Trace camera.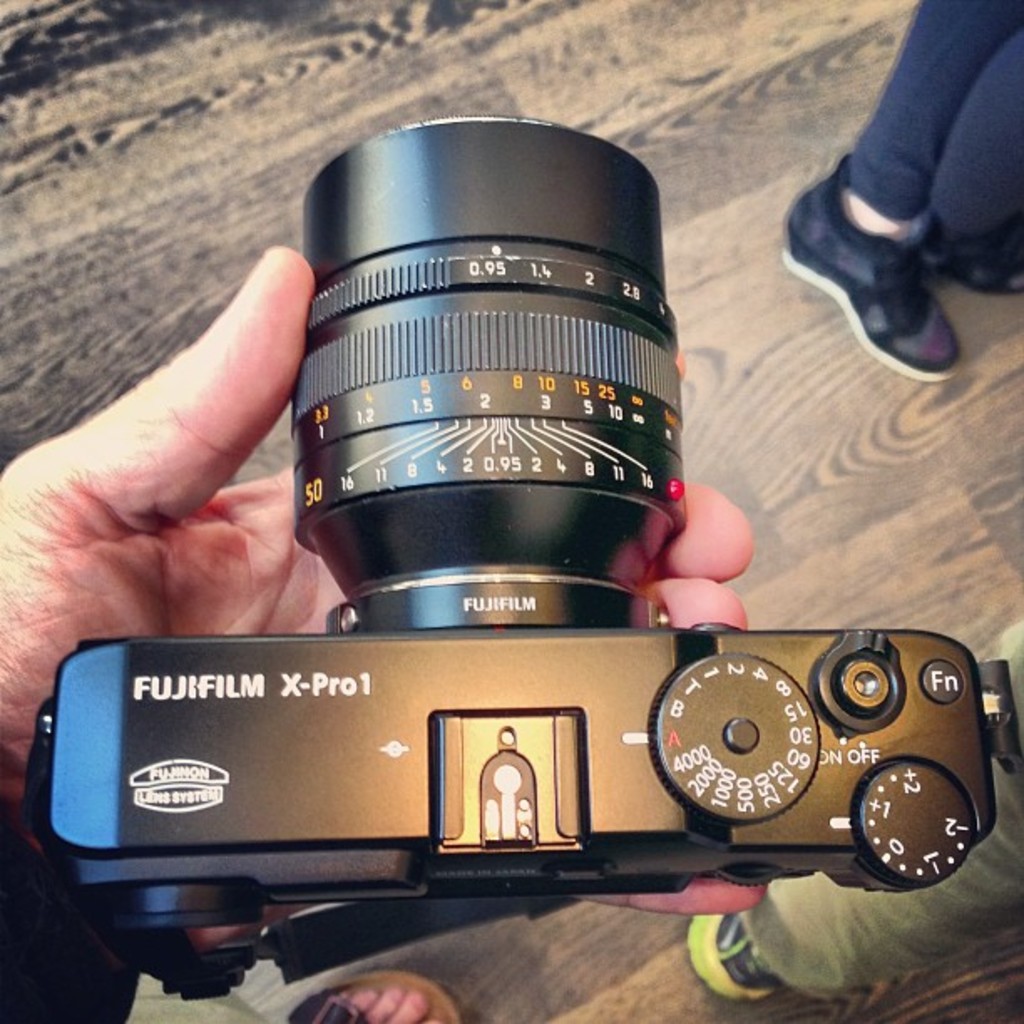
Traced to [23, 129, 1001, 960].
